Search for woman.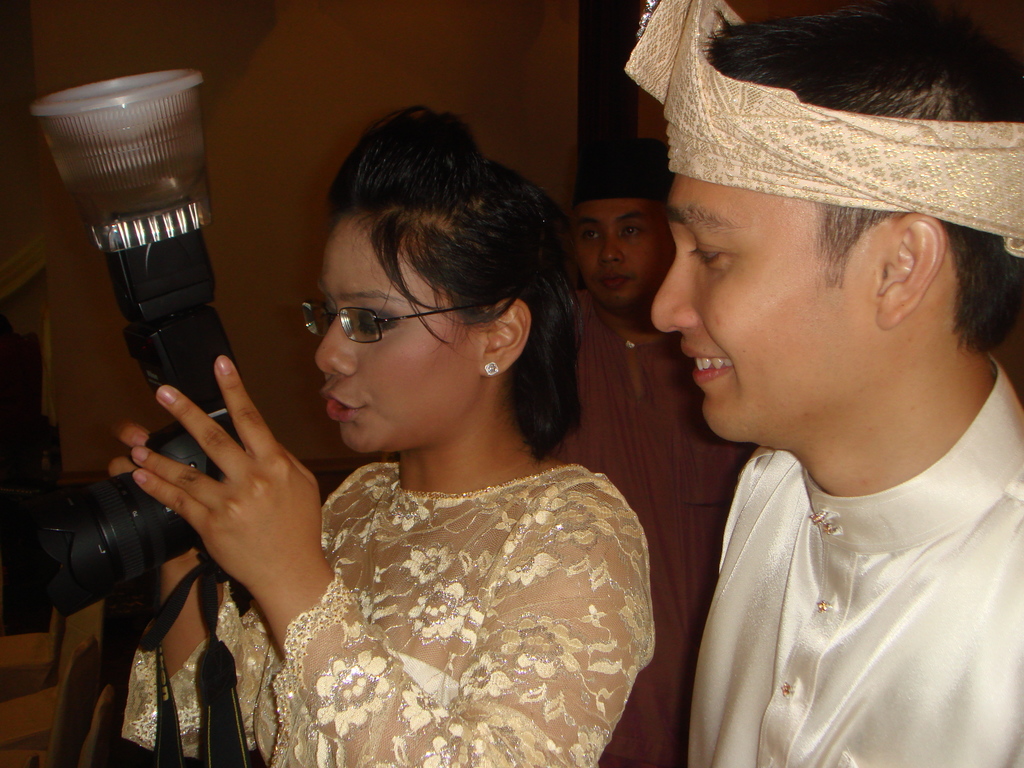
Found at {"x1": 108, "y1": 99, "x2": 653, "y2": 767}.
